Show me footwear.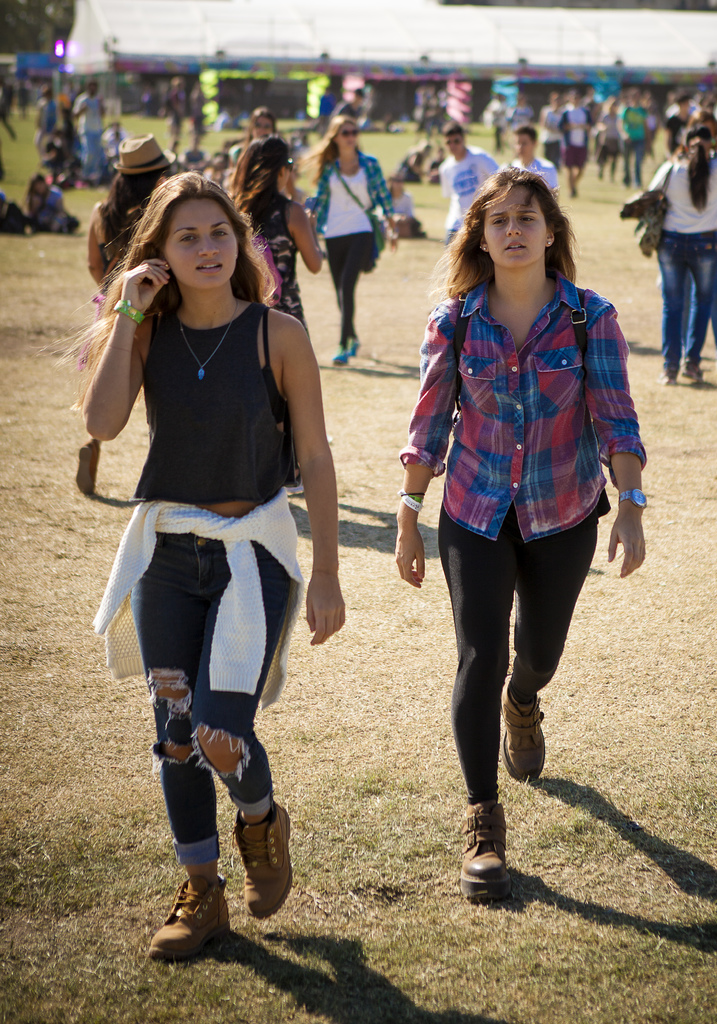
footwear is here: [659,361,676,385].
